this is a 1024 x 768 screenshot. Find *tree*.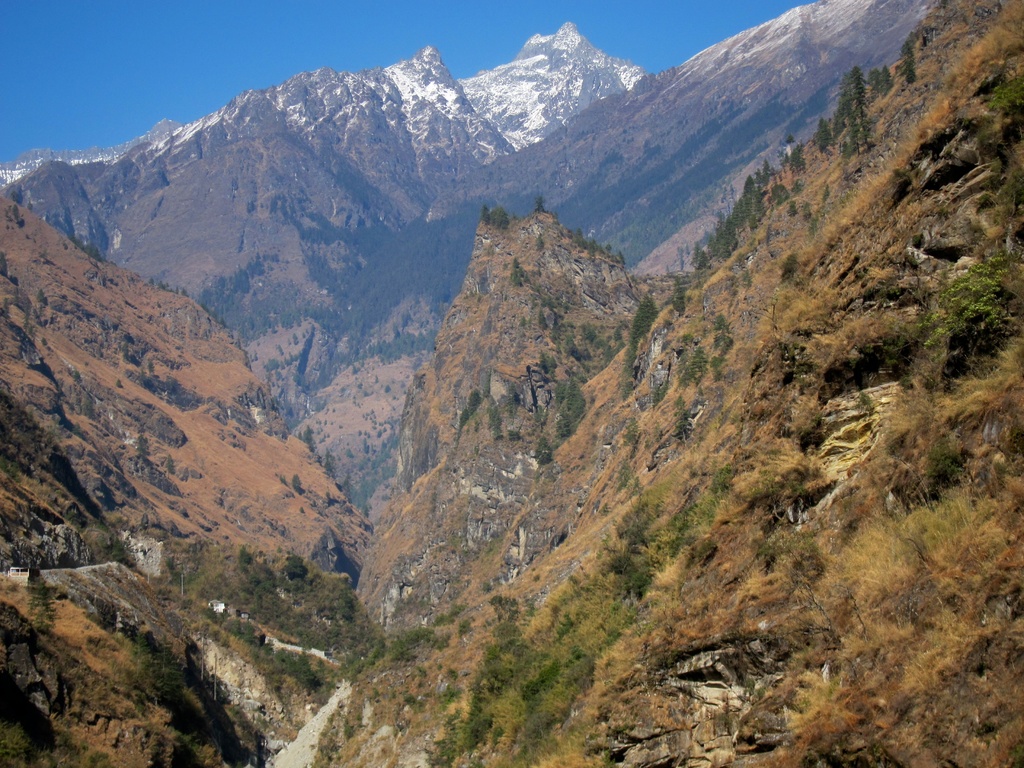
Bounding box: [left=672, top=392, right=692, bottom=435].
